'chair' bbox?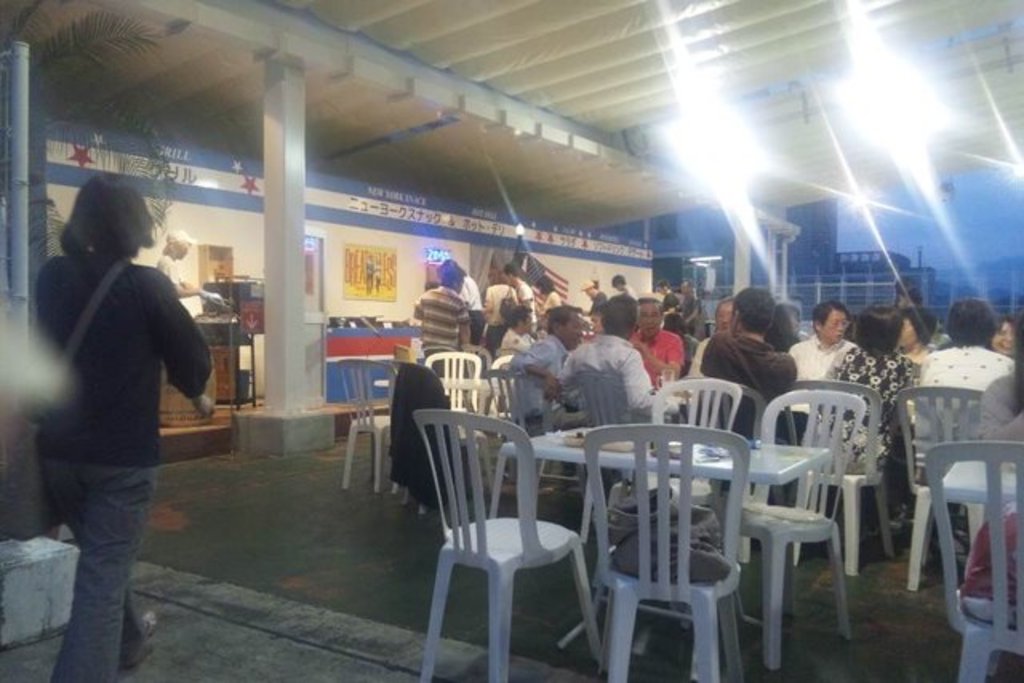
(left=920, top=438, right=1022, bottom=681)
